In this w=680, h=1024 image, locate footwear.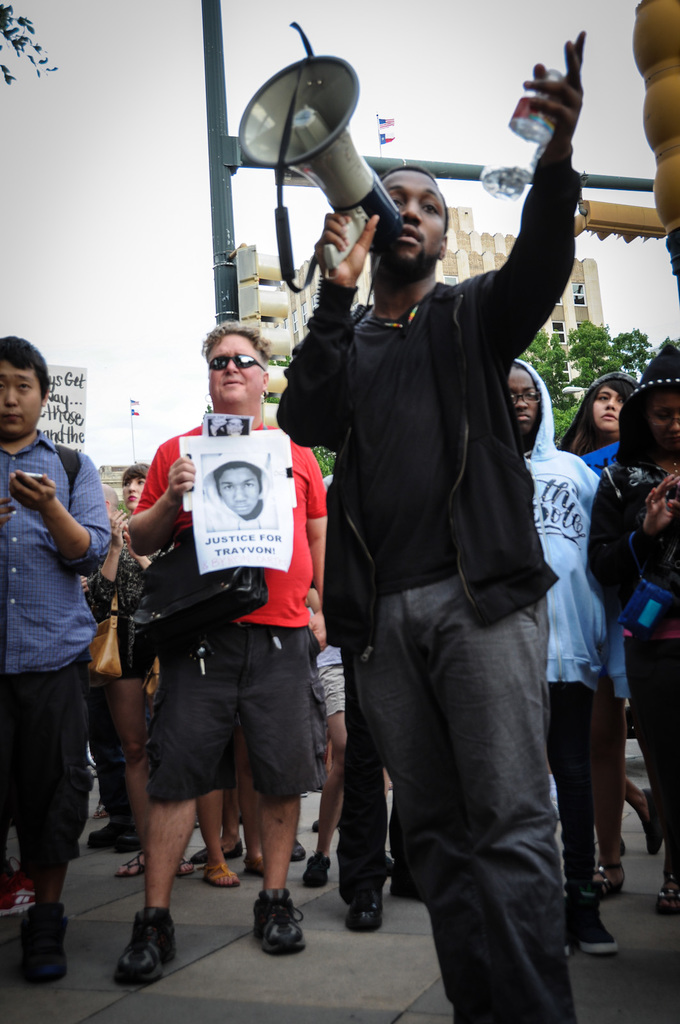
Bounding box: <bbox>118, 851, 150, 879</bbox>.
